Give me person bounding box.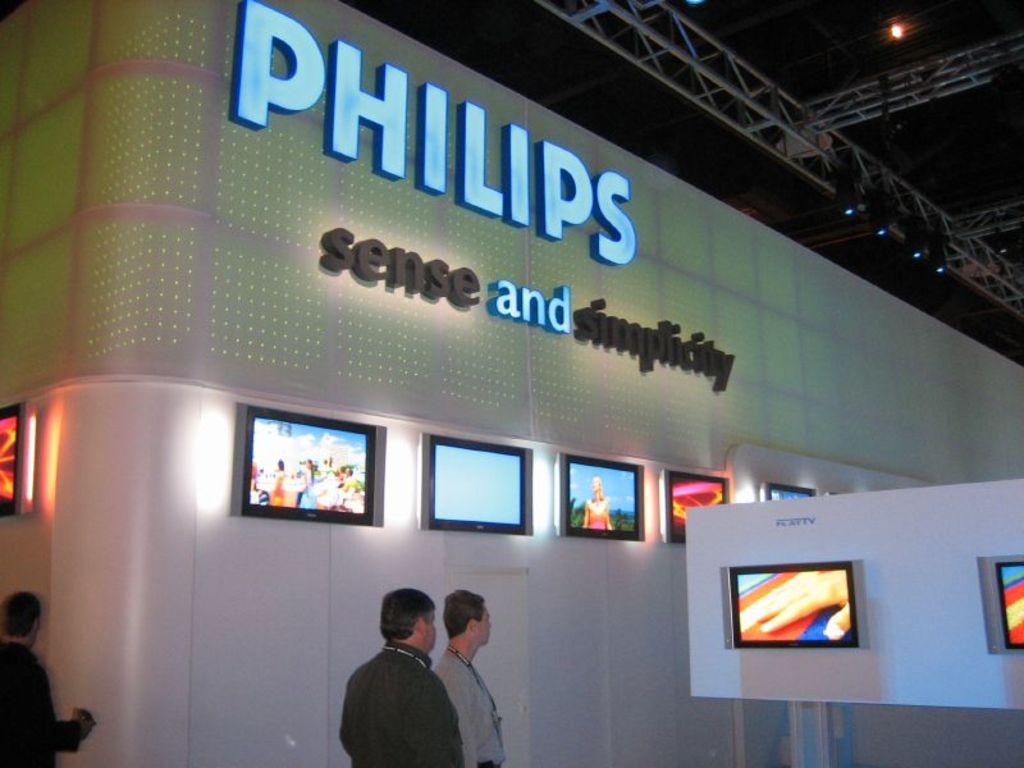
x1=434, y1=591, x2=507, y2=767.
